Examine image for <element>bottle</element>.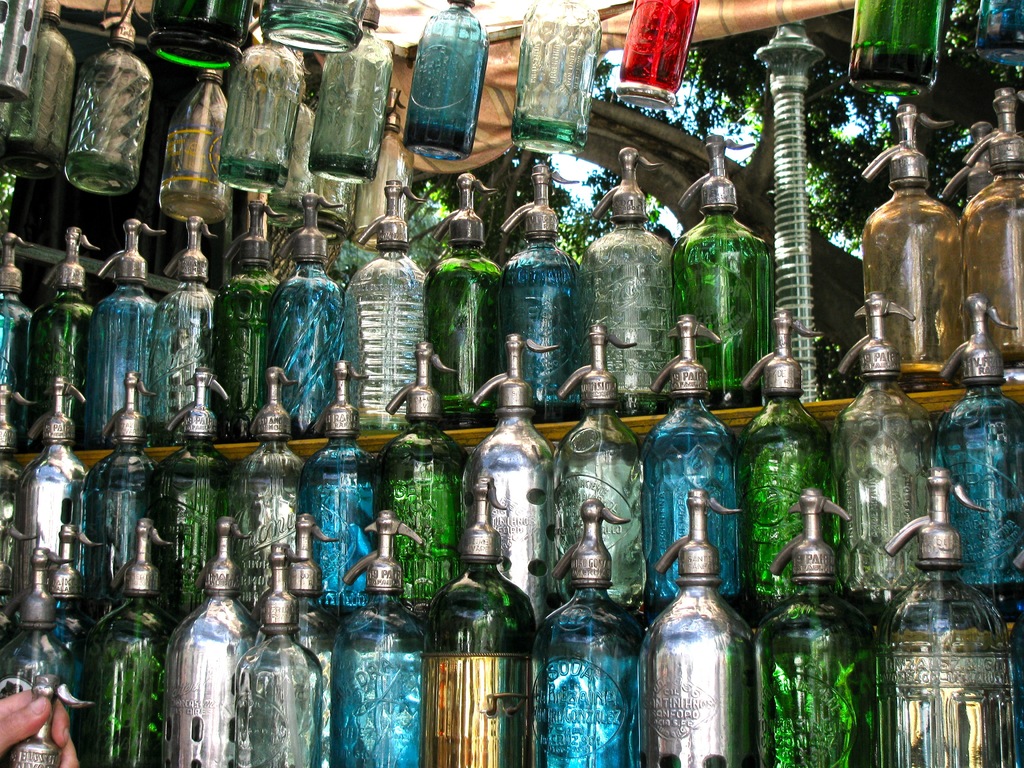
Examination result: Rect(879, 466, 1018, 767).
